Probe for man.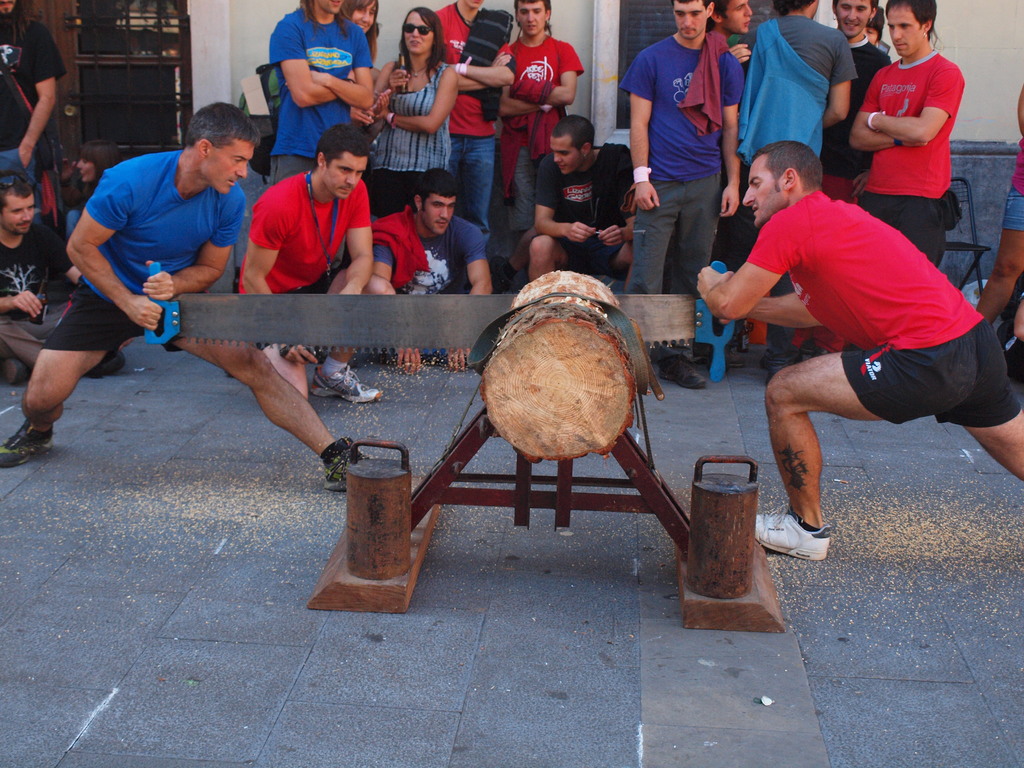
Probe result: bbox(692, 126, 991, 544).
